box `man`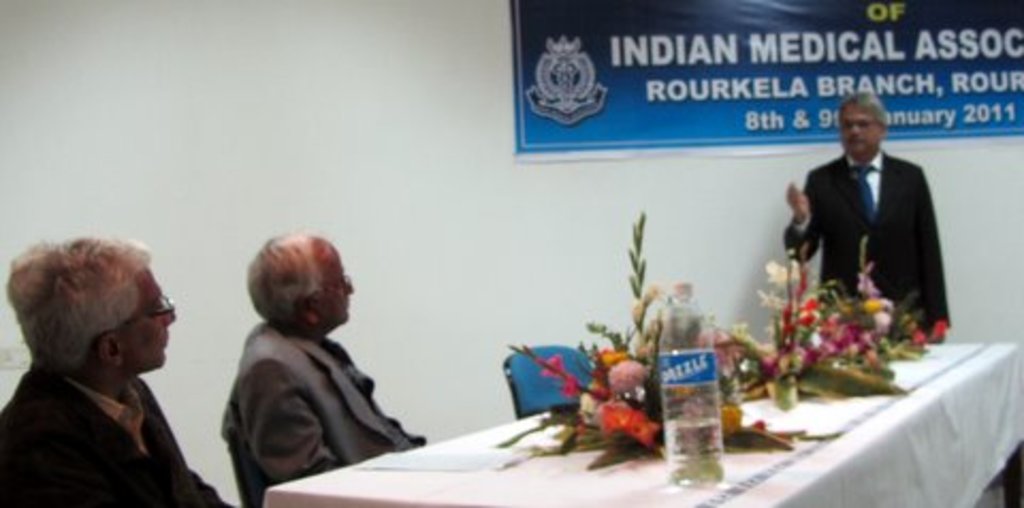
rect(0, 235, 237, 502)
